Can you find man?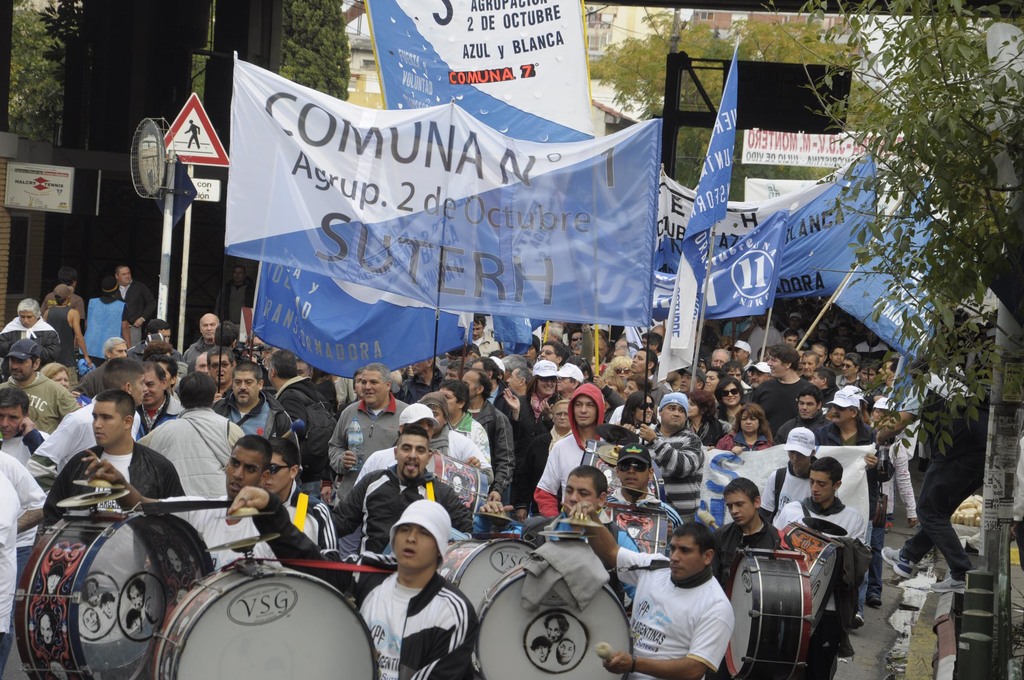
Yes, bounding box: <box>125,359,182,437</box>.
